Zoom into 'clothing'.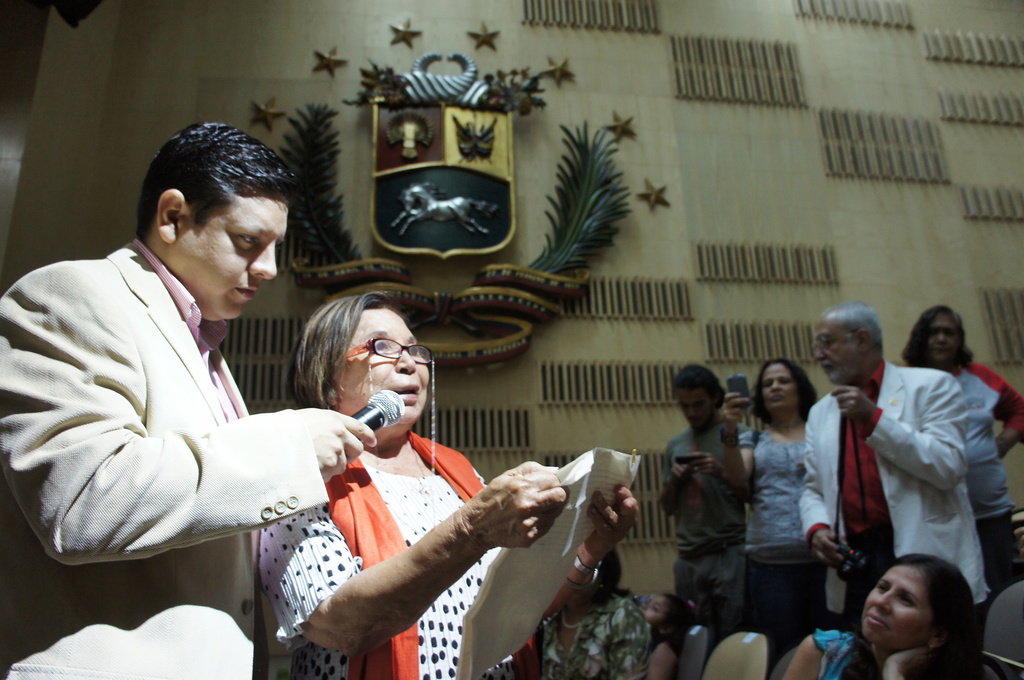
Zoom target: {"left": 796, "top": 361, "right": 988, "bottom": 659}.
